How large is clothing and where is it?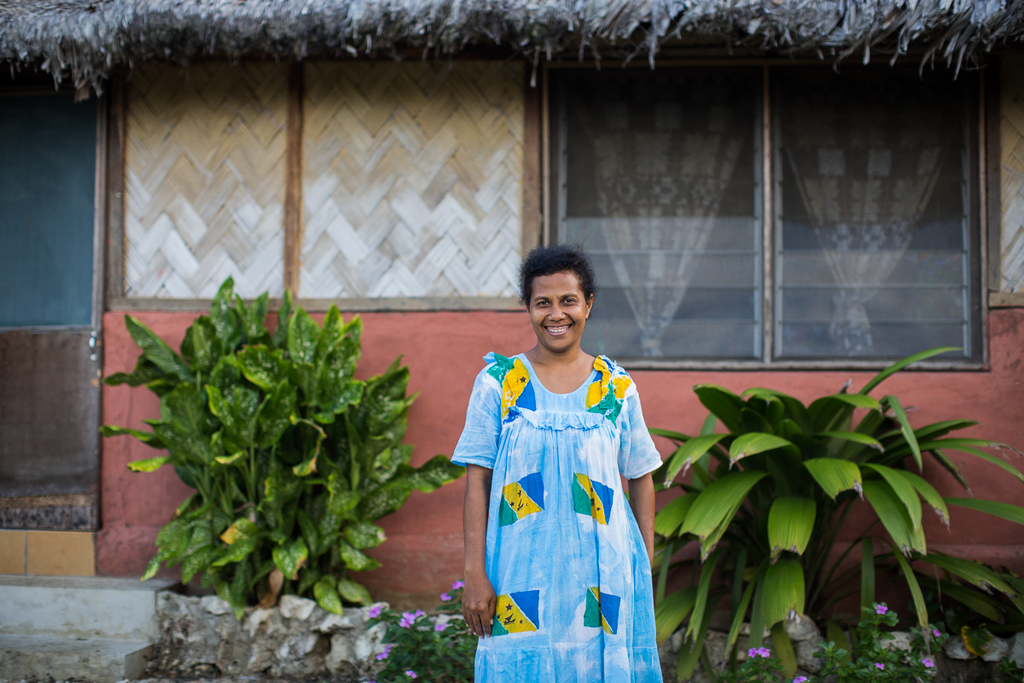
Bounding box: [445, 353, 661, 682].
